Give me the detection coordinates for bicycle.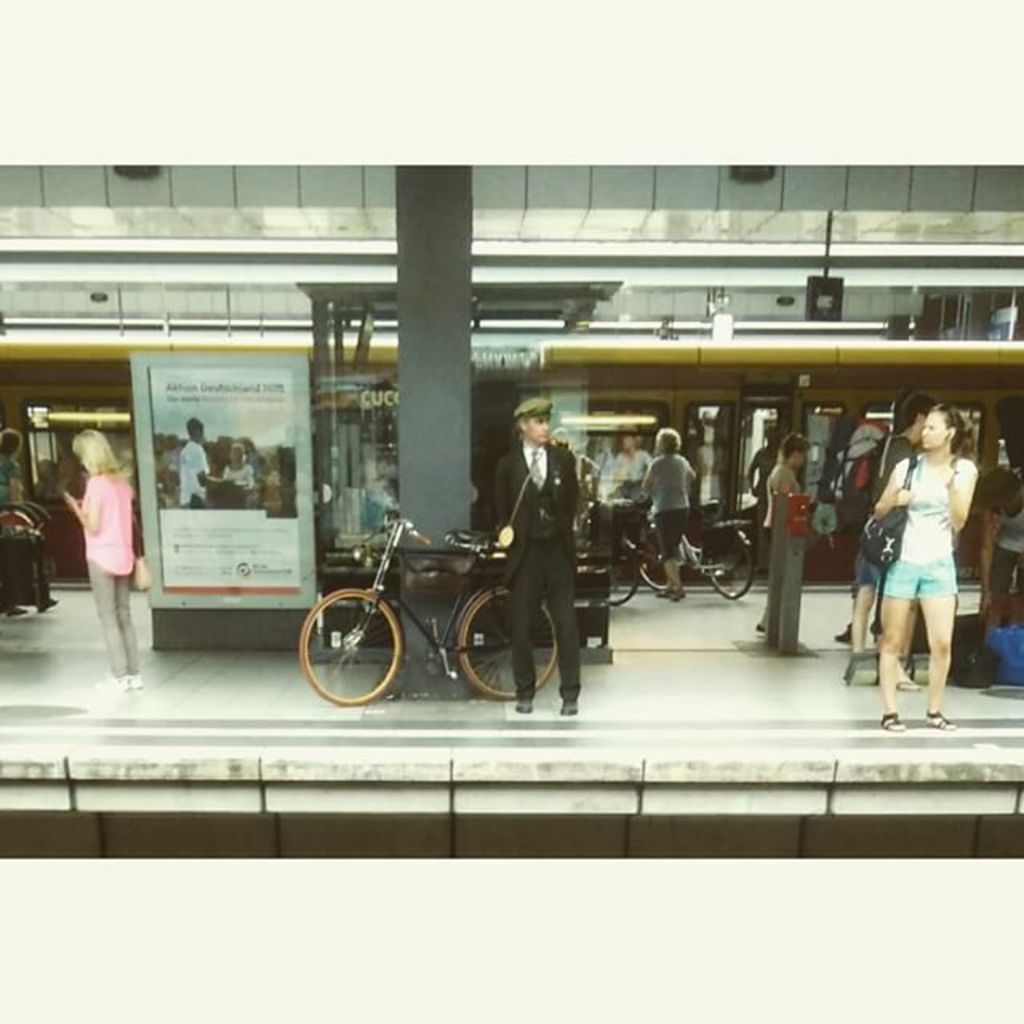
<box>603,488,765,600</box>.
